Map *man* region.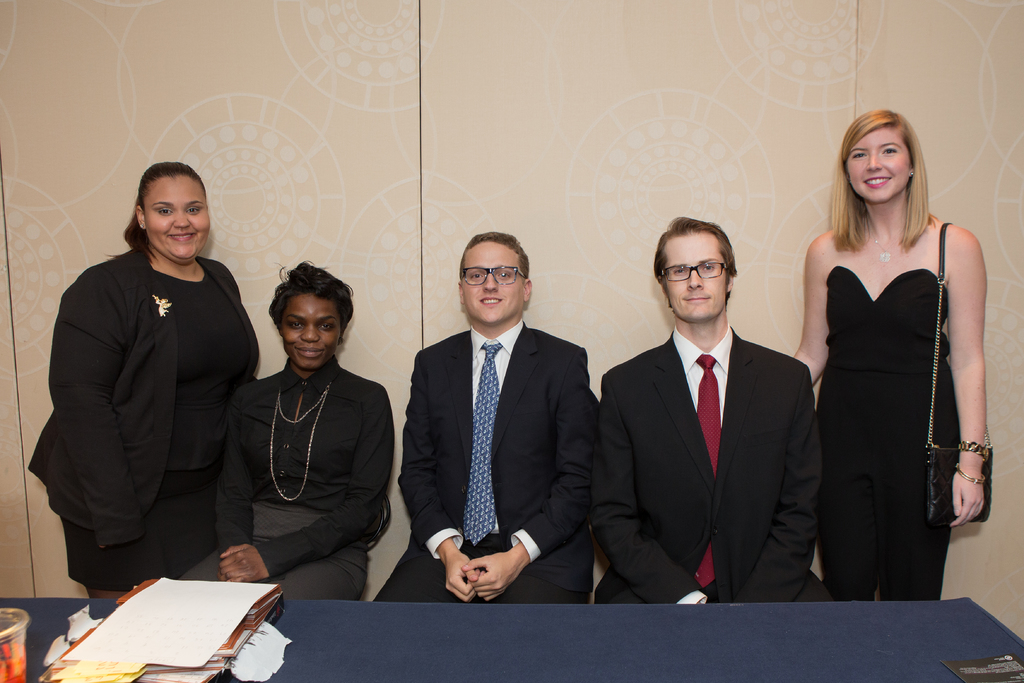
Mapped to (x1=393, y1=222, x2=600, y2=617).
